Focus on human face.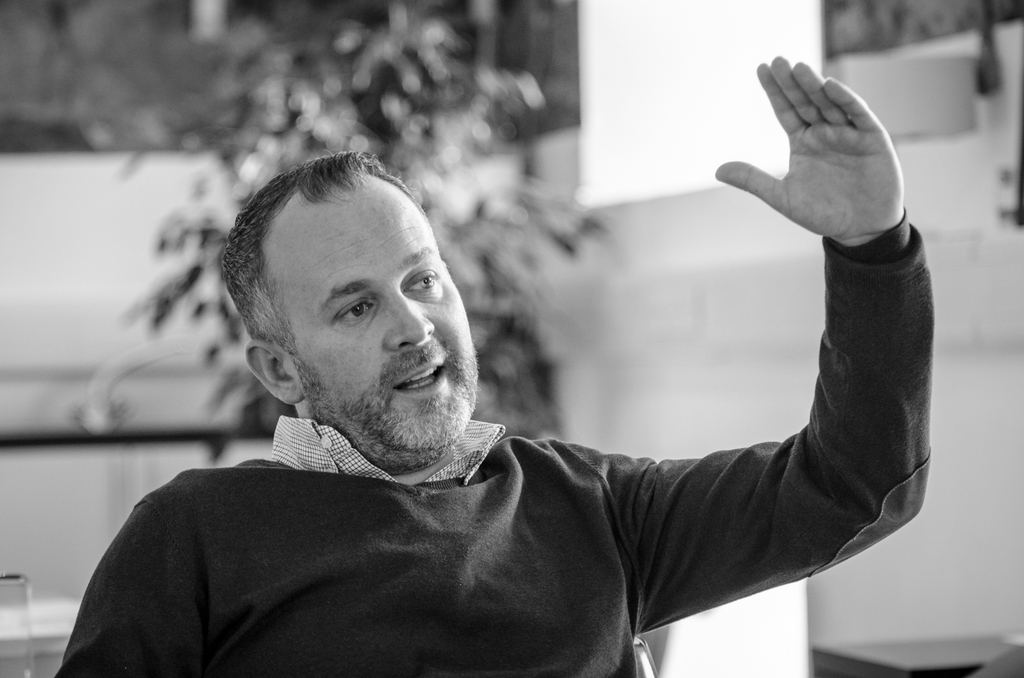
Focused at pyautogui.locateOnScreen(268, 180, 479, 464).
